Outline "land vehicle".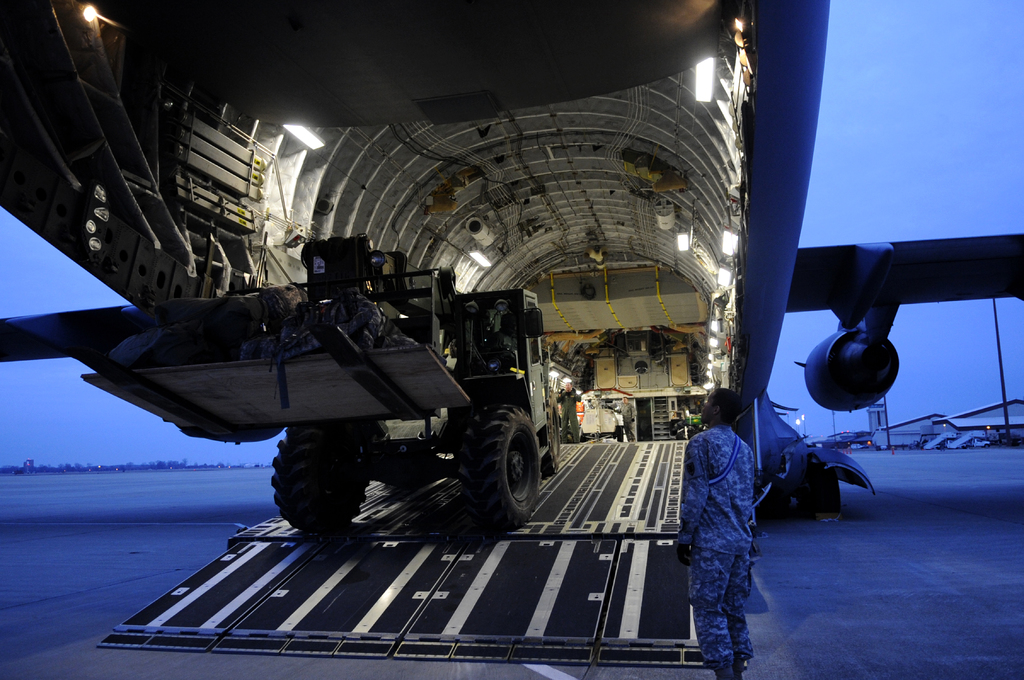
Outline: bbox=[921, 429, 957, 455].
